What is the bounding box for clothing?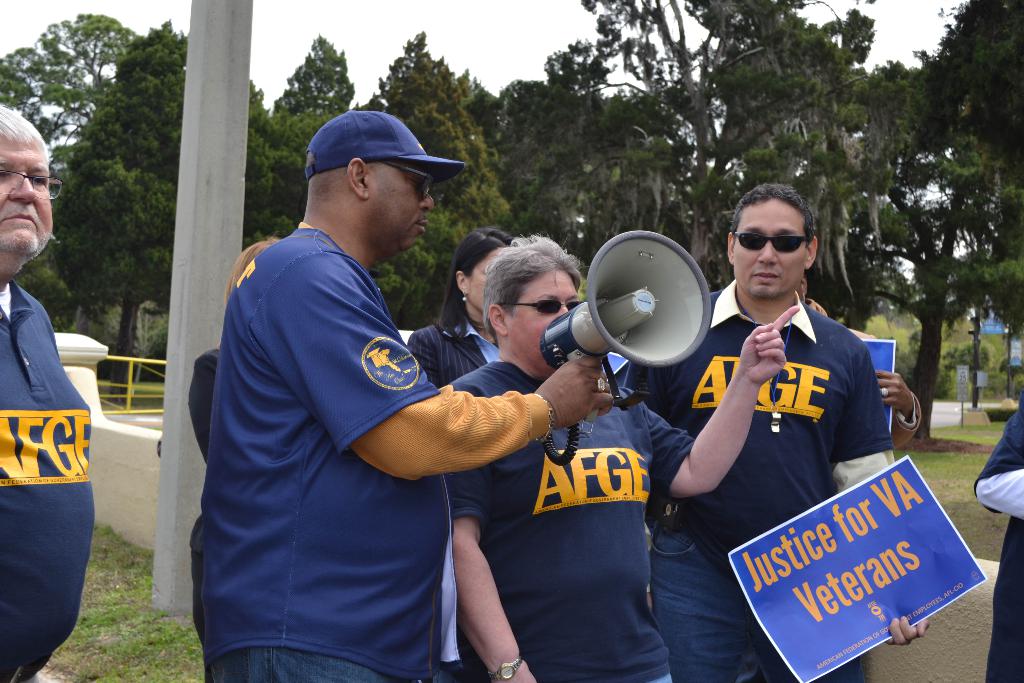
box=[977, 403, 1023, 682].
